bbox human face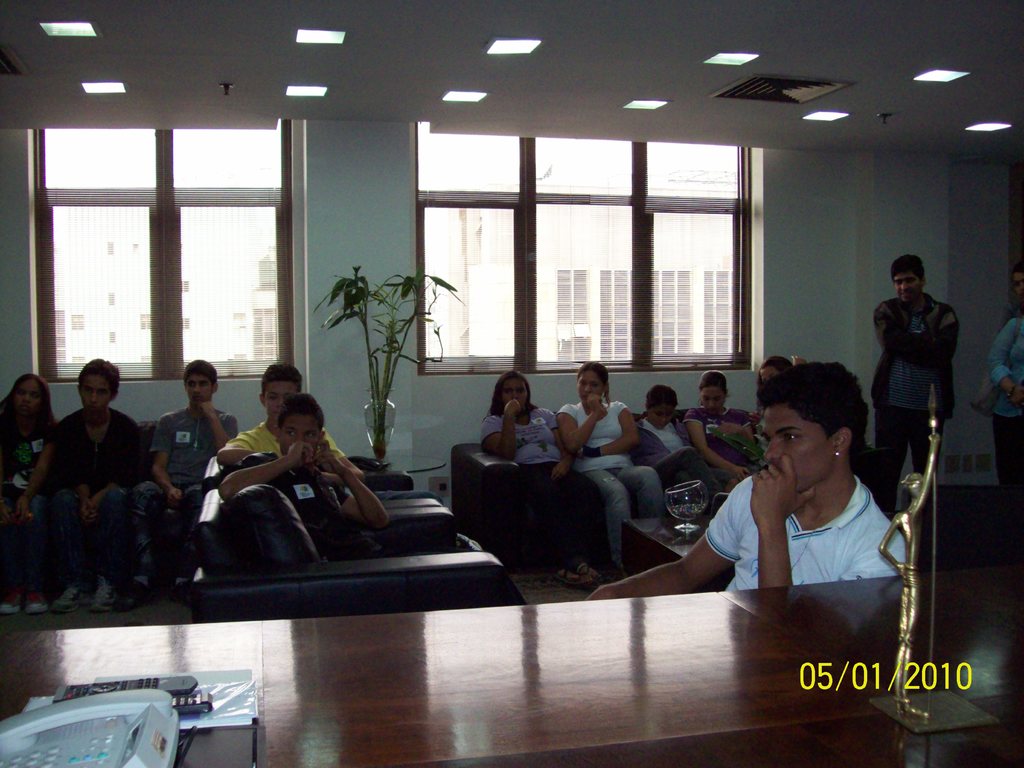
1016, 273, 1022, 299
